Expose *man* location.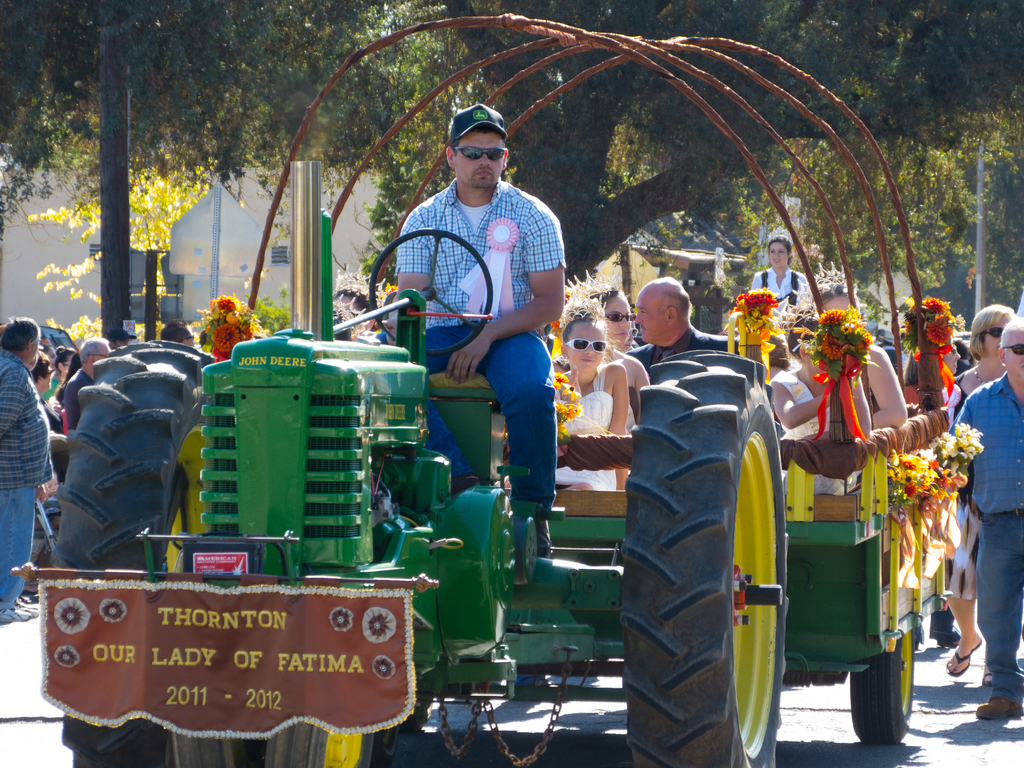
Exposed at [381, 128, 591, 518].
